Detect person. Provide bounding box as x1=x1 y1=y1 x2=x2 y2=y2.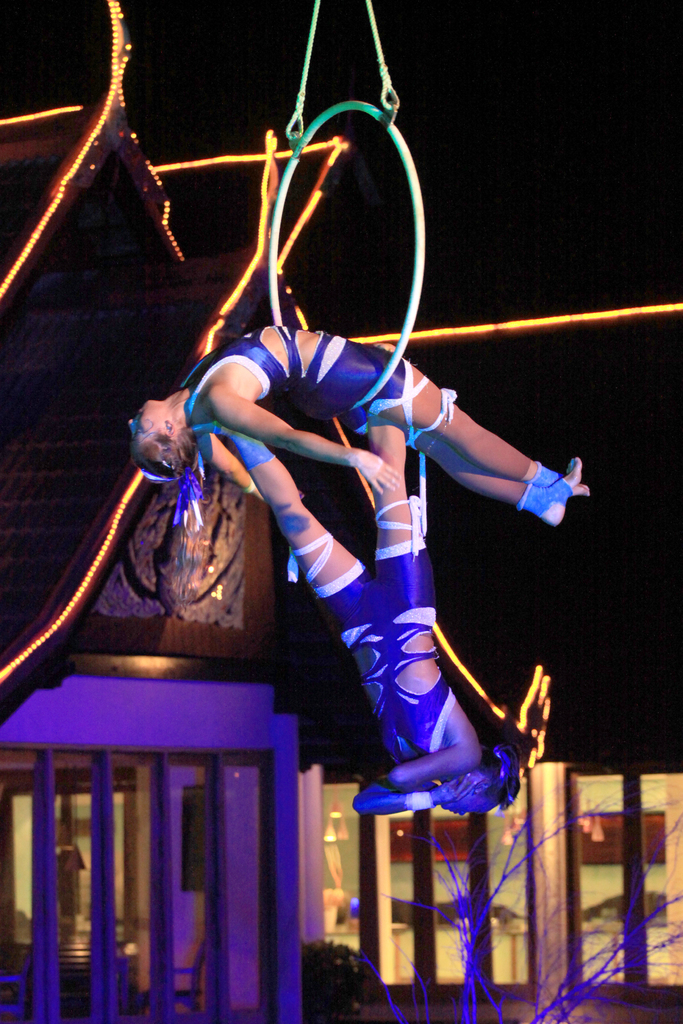
x1=125 y1=330 x2=588 y2=529.
